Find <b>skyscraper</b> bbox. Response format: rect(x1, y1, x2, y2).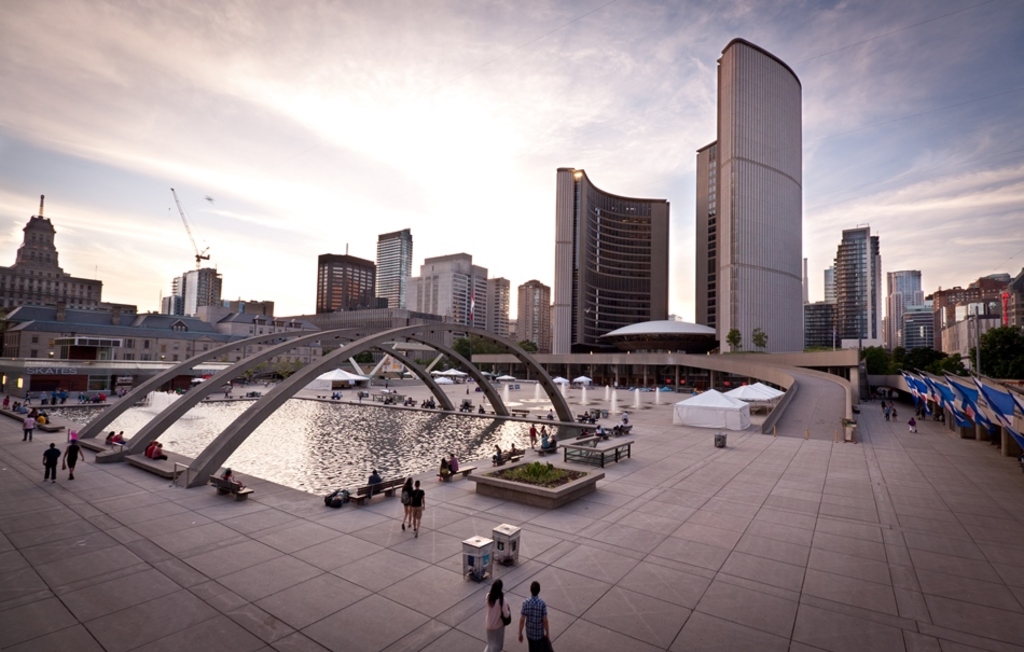
rect(901, 308, 937, 352).
